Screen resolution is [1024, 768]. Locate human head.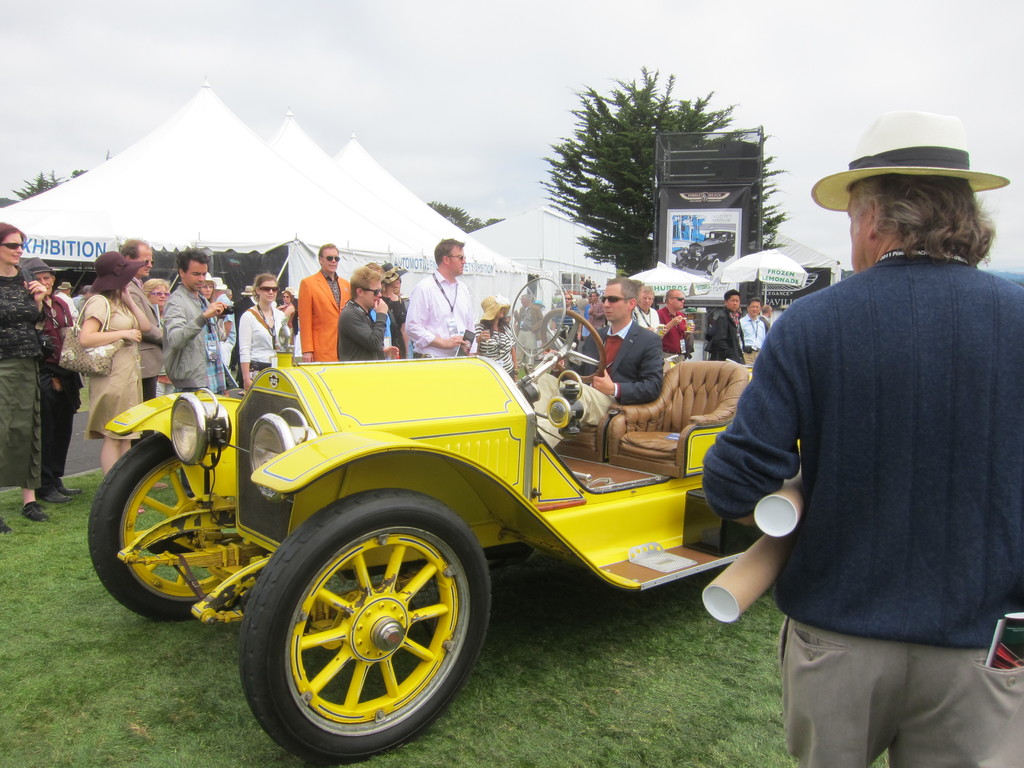
Rect(823, 146, 996, 259).
